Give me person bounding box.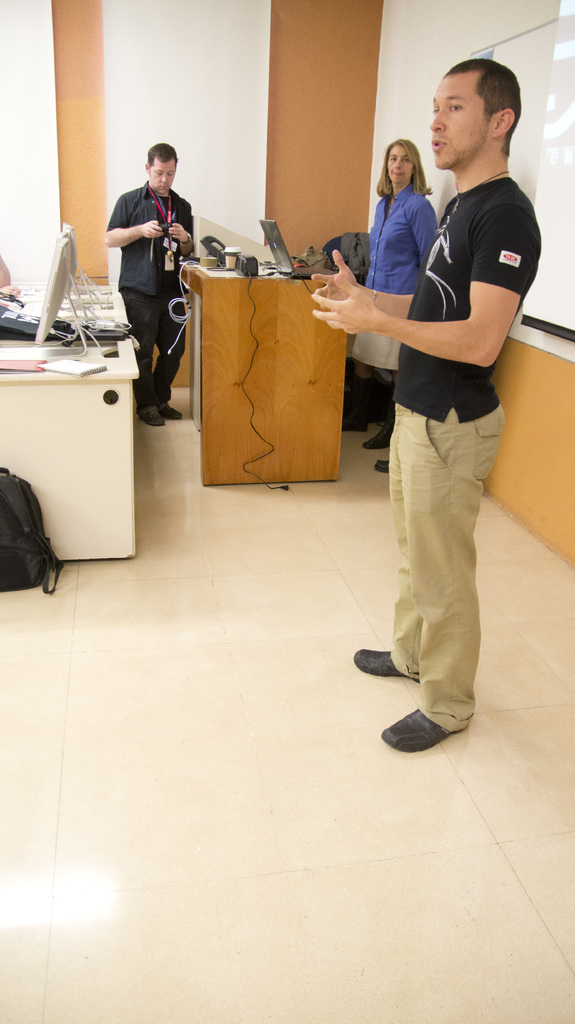
(358,134,436,459).
